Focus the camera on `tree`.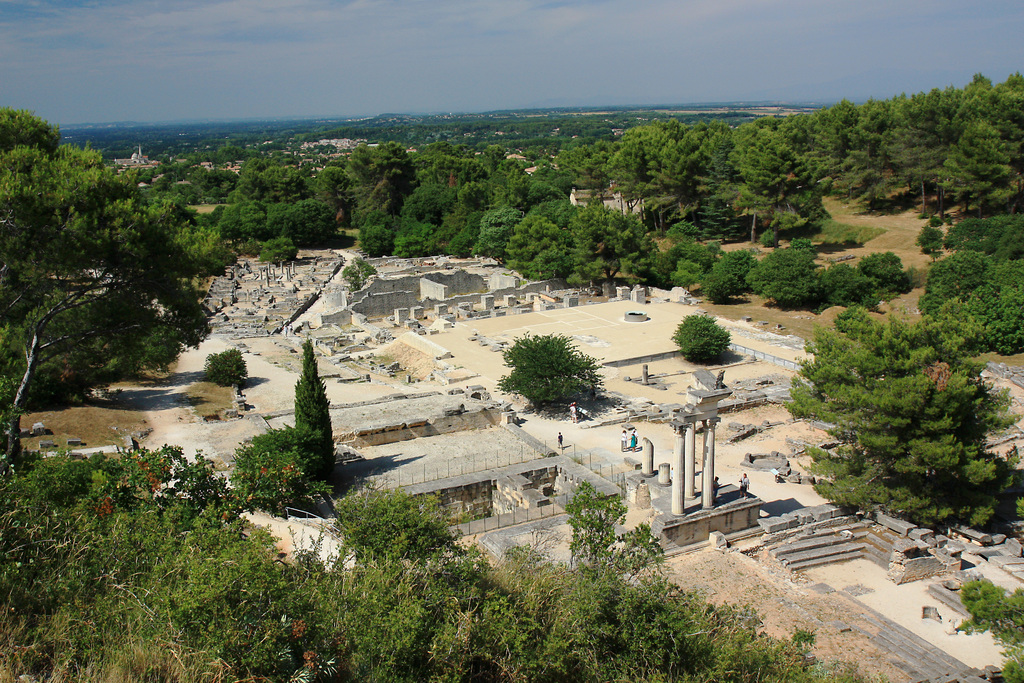
Focus region: {"x1": 667, "y1": 315, "x2": 731, "y2": 370}.
